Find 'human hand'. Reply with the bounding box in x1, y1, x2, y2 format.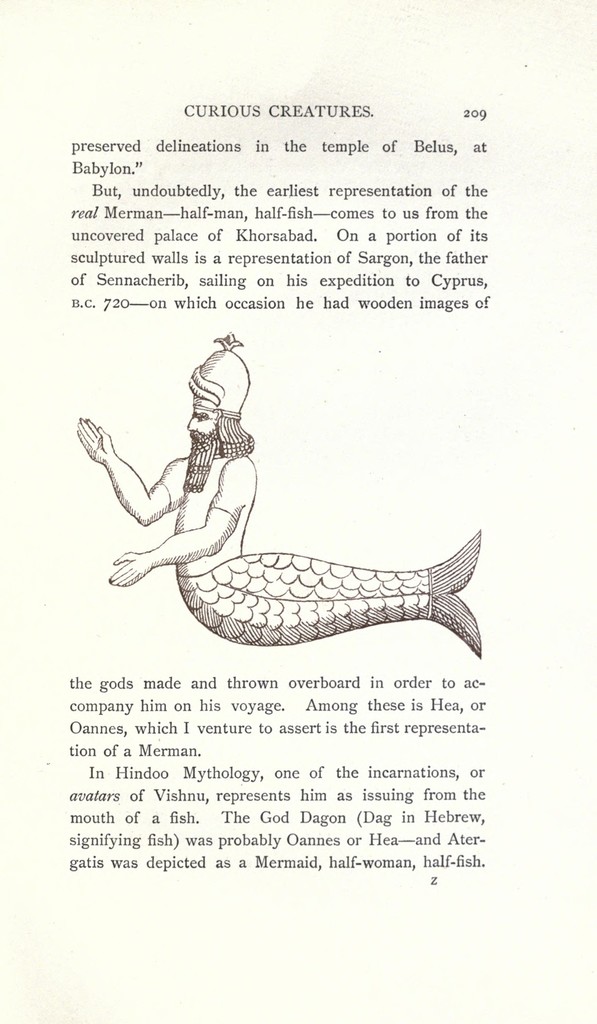
107, 552, 153, 588.
